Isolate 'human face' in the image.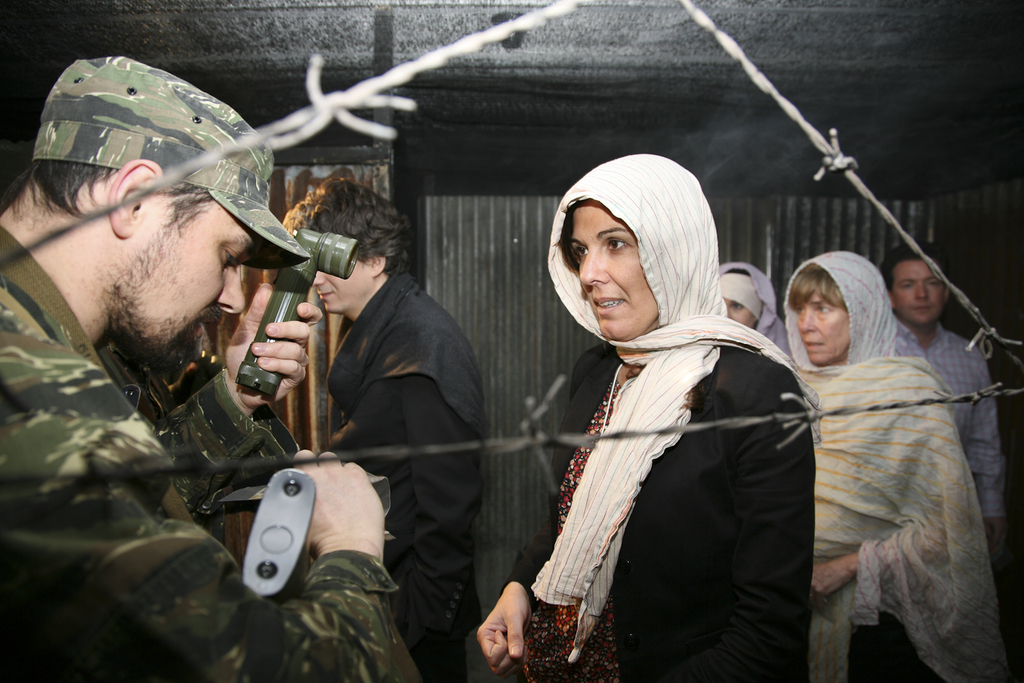
Isolated region: [313, 256, 372, 313].
